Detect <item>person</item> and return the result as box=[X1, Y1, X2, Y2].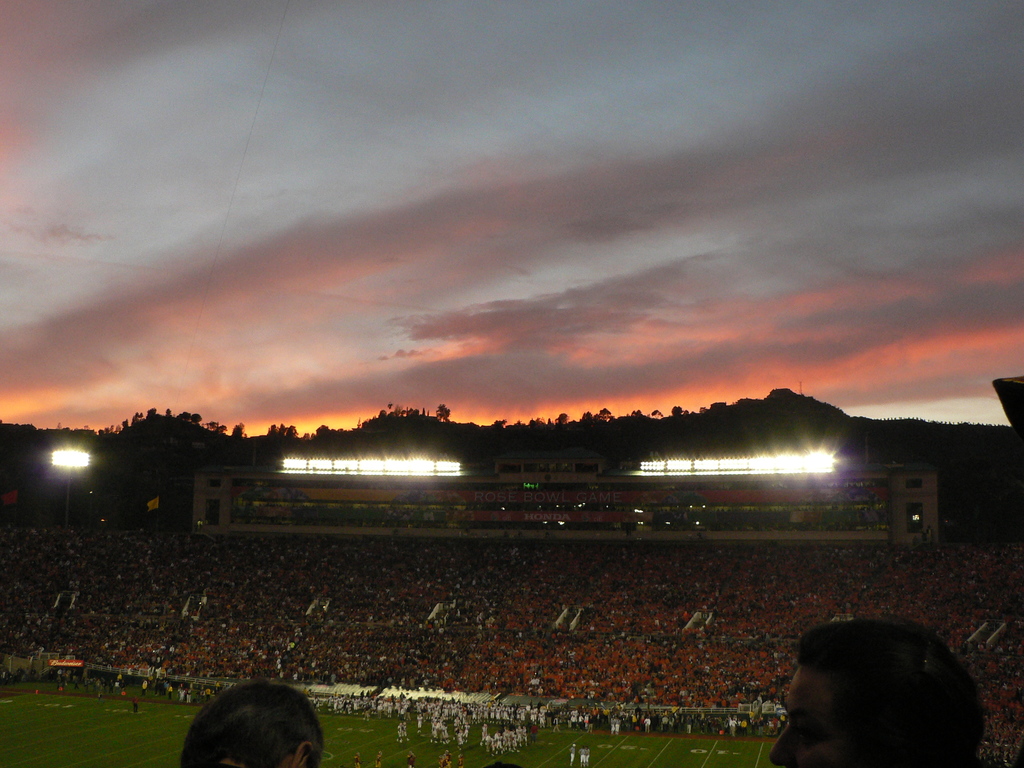
box=[771, 606, 966, 767].
